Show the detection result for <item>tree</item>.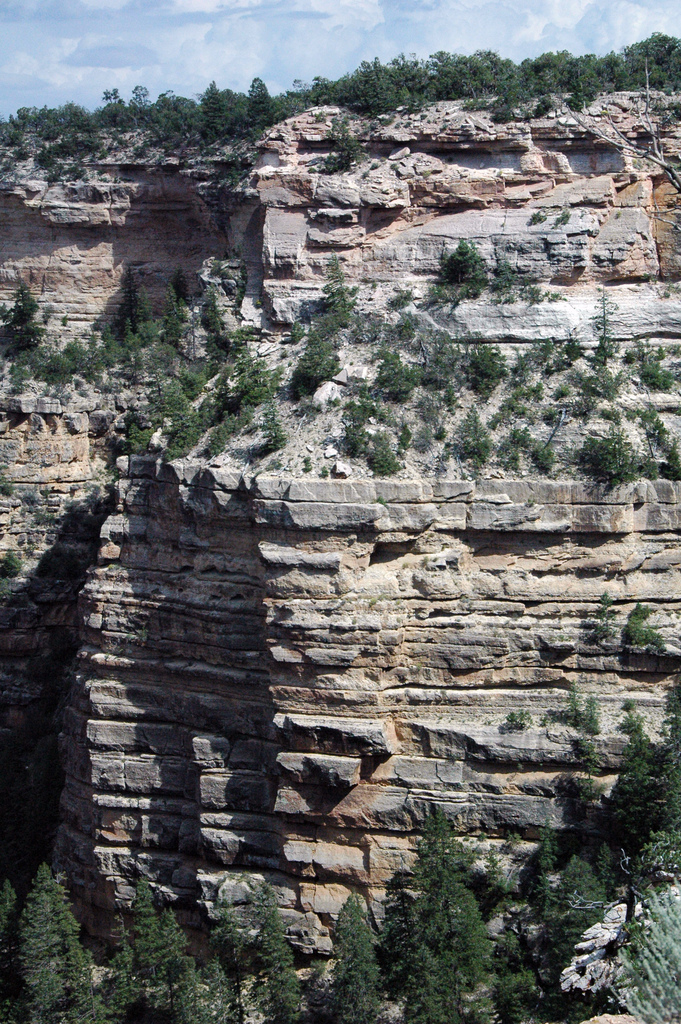
pyautogui.locateOnScreen(0, 15, 680, 211).
